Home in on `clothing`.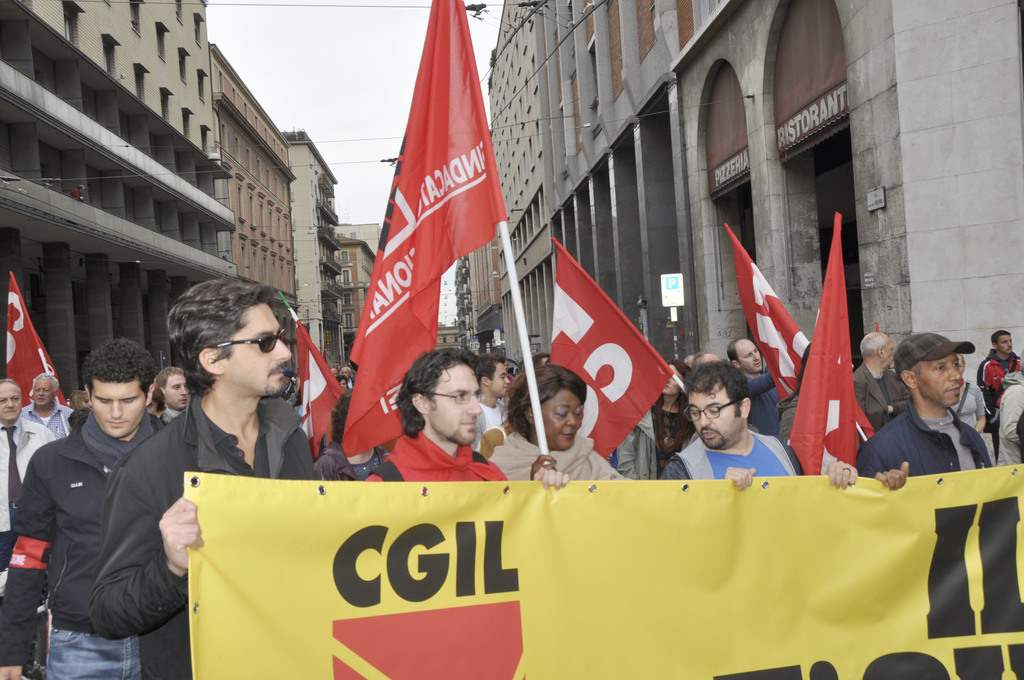
Homed in at 947/375/985/429.
